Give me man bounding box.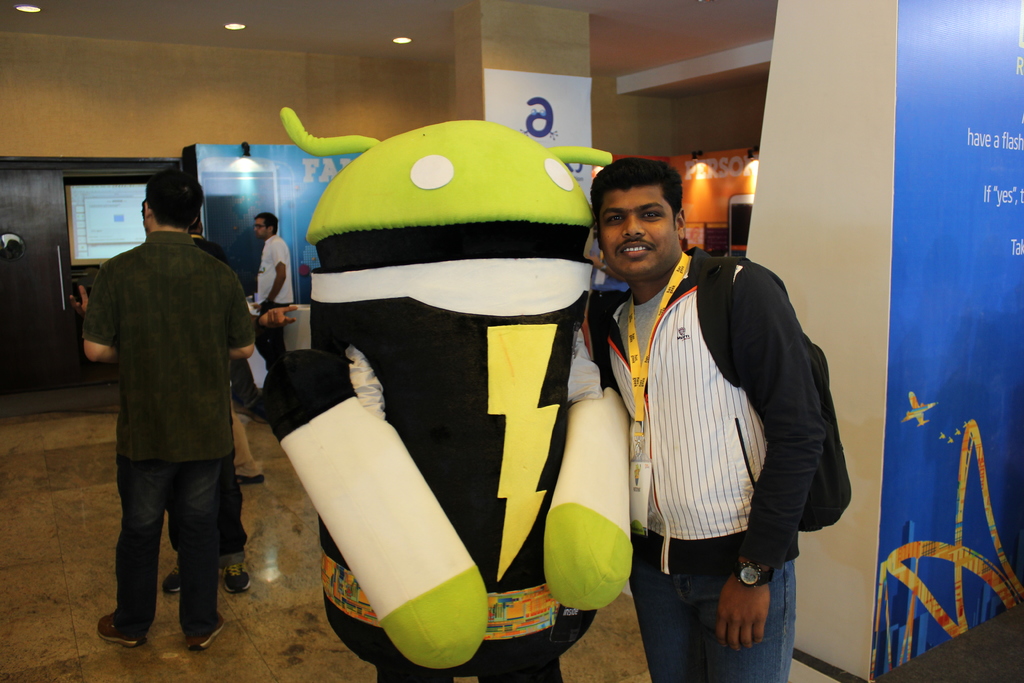
(246,209,314,429).
